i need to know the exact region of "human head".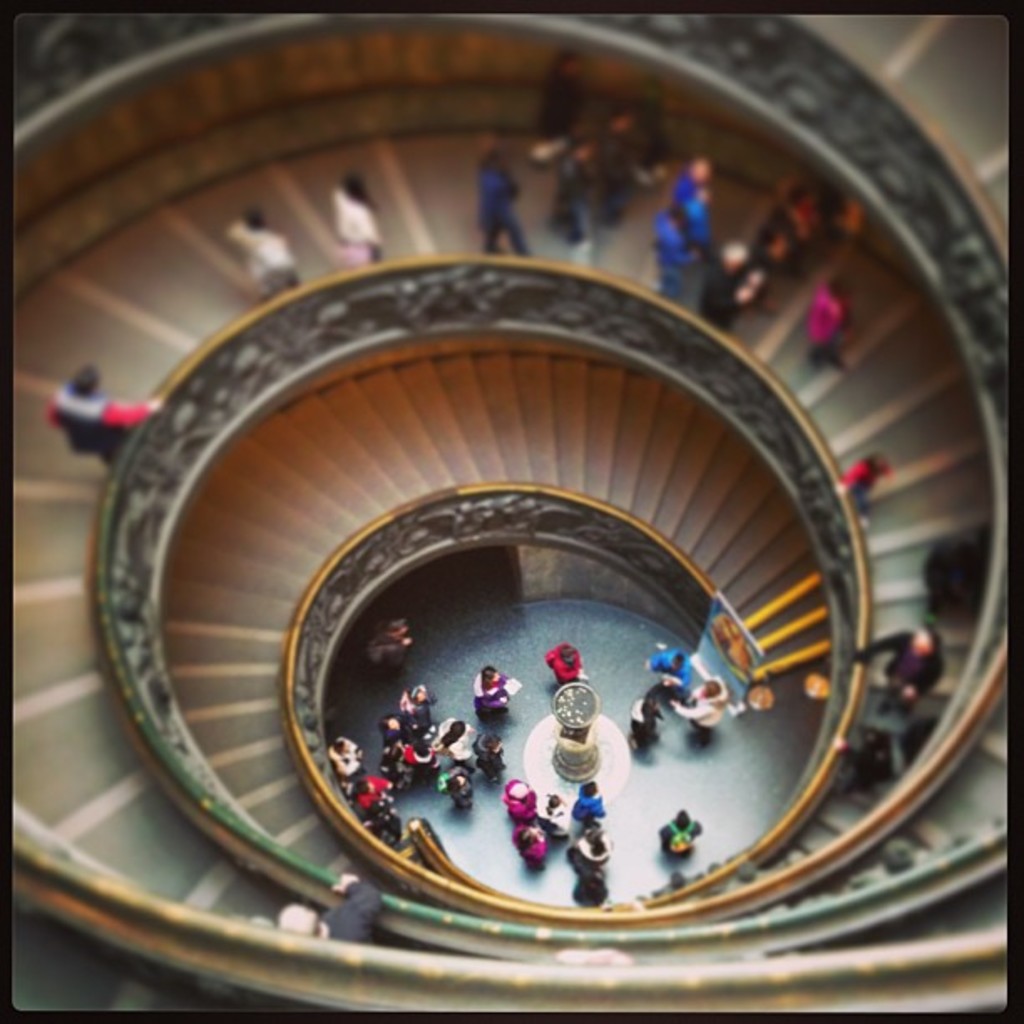
Region: x1=643, y1=696, x2=661, y2=718.
